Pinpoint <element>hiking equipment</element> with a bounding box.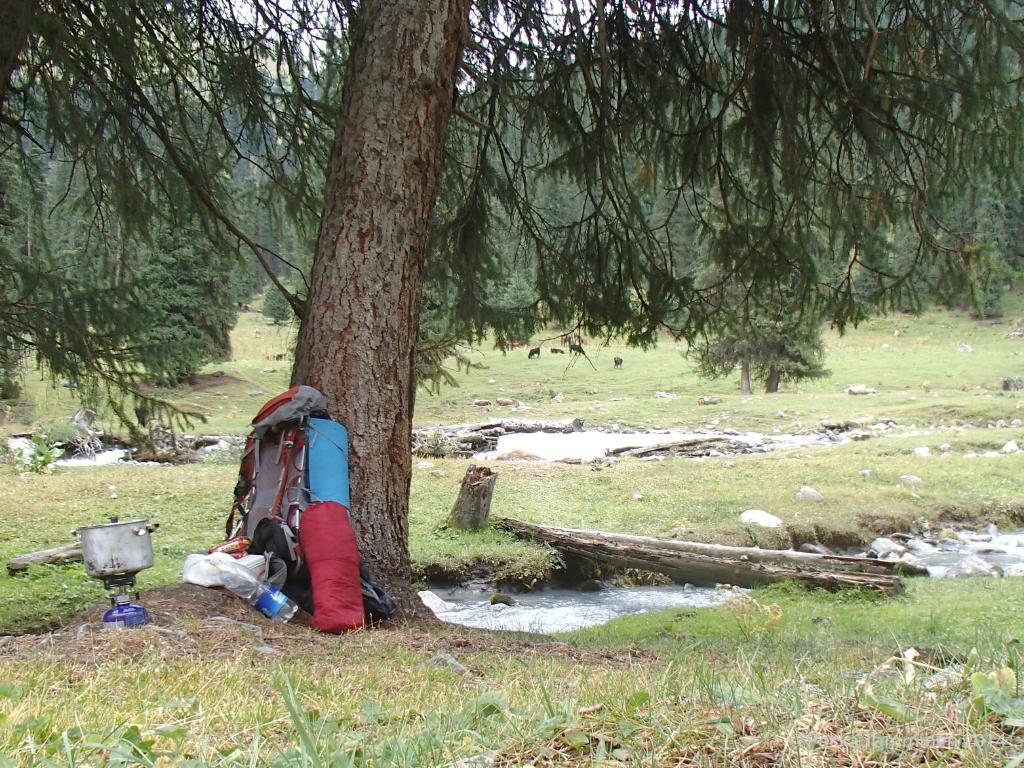
select_region(227, 380, 391, 631).
